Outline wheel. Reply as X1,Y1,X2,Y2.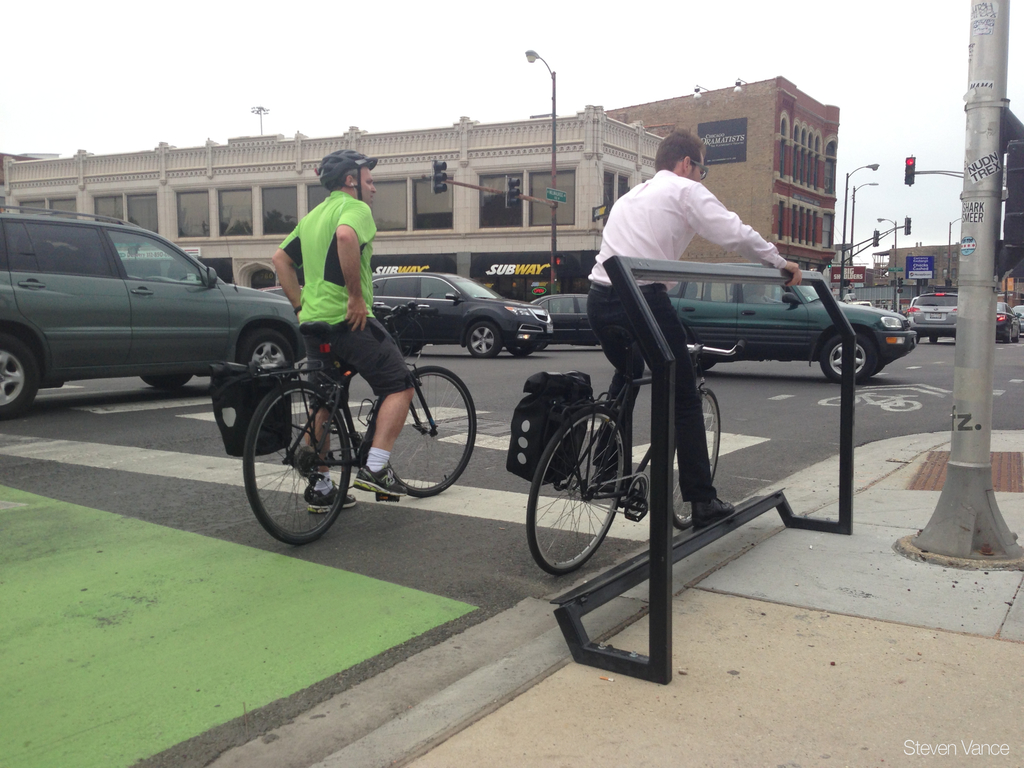
670,387,721,527.
